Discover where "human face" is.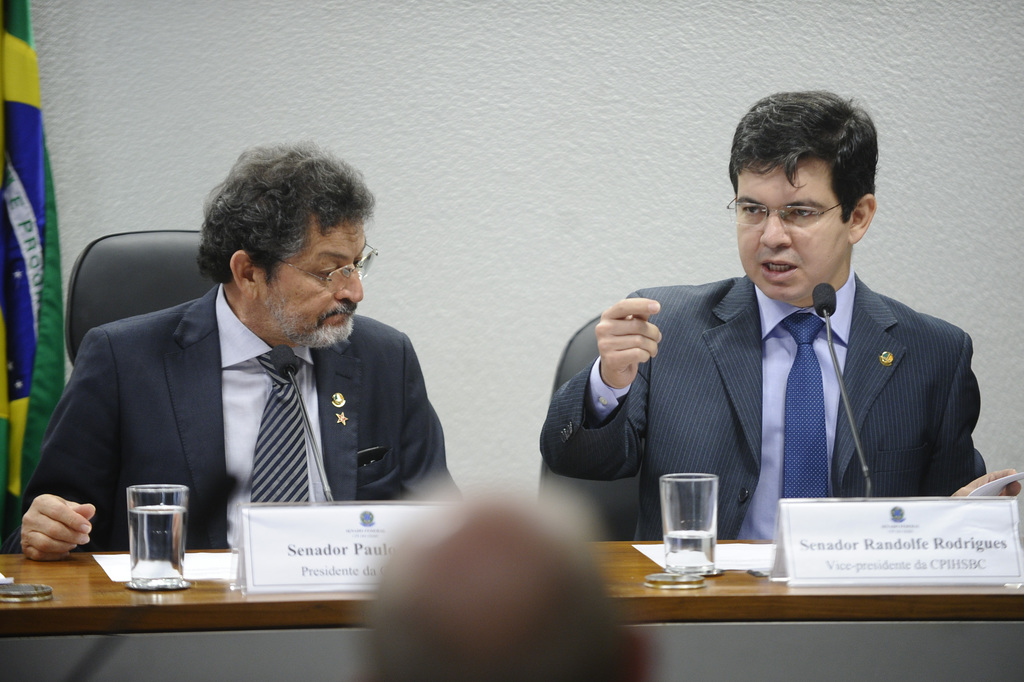
Discovered at 259,218,371,352.
